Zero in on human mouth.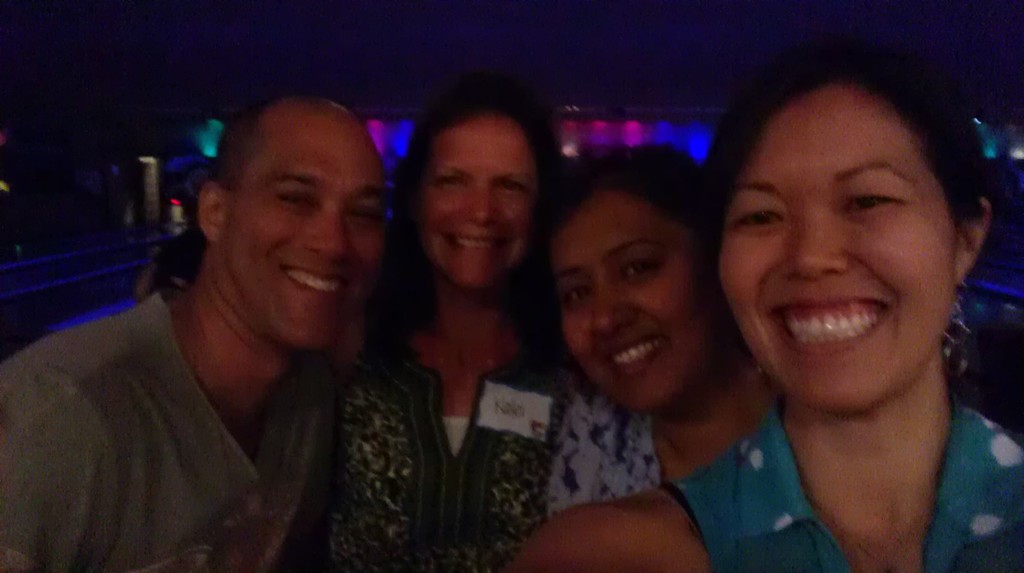
Zeroed in: (764,298,885,354).
